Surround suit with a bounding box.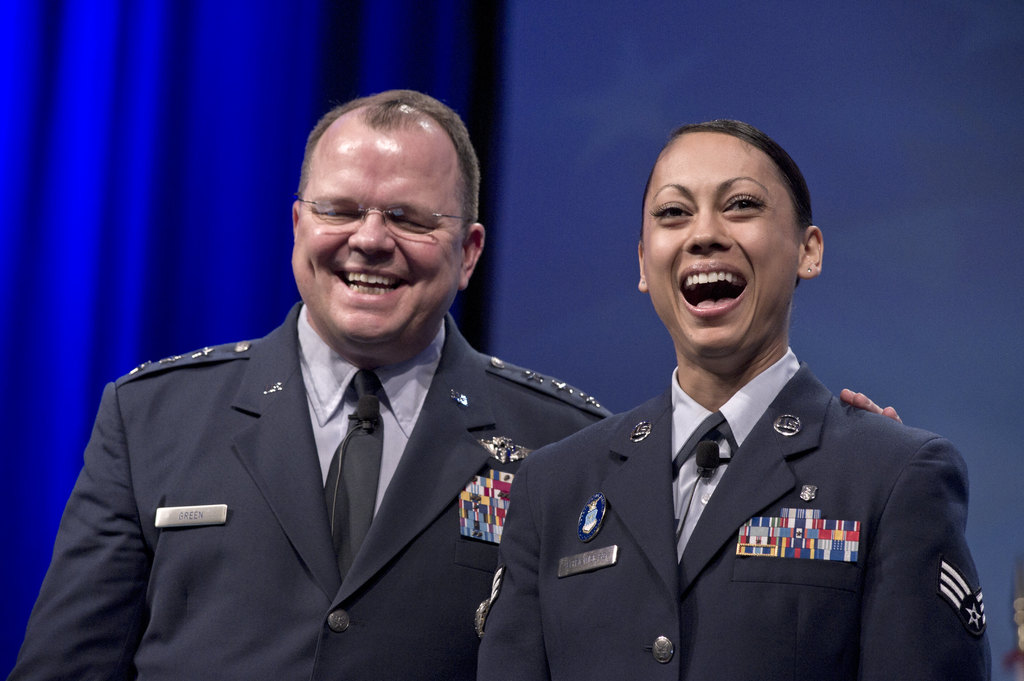
box=[477, 345, 988, 680].
